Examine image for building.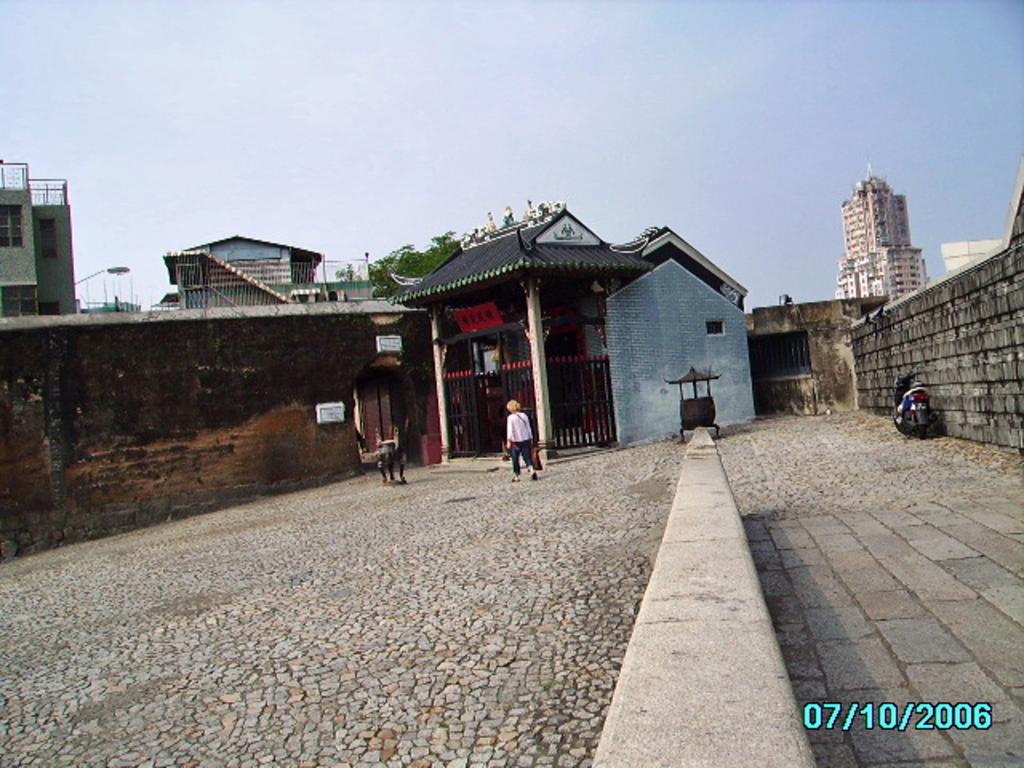
Examination result: region(150, 235, 370, 309).
